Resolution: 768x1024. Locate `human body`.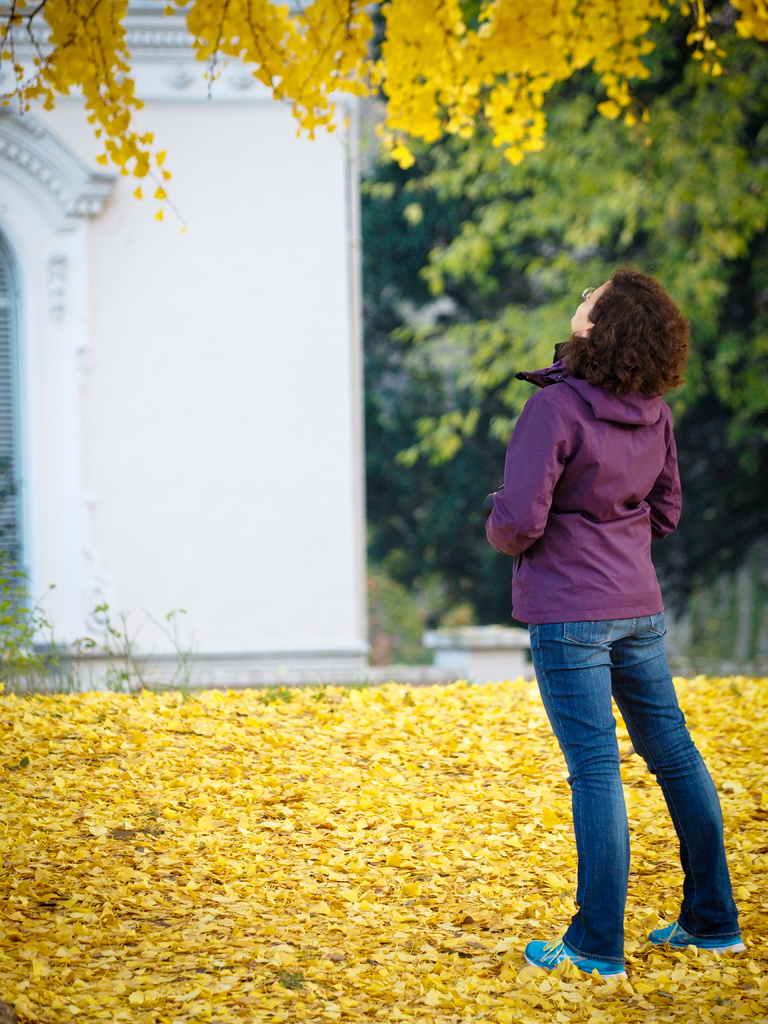
[513, 280, 748, 936].
